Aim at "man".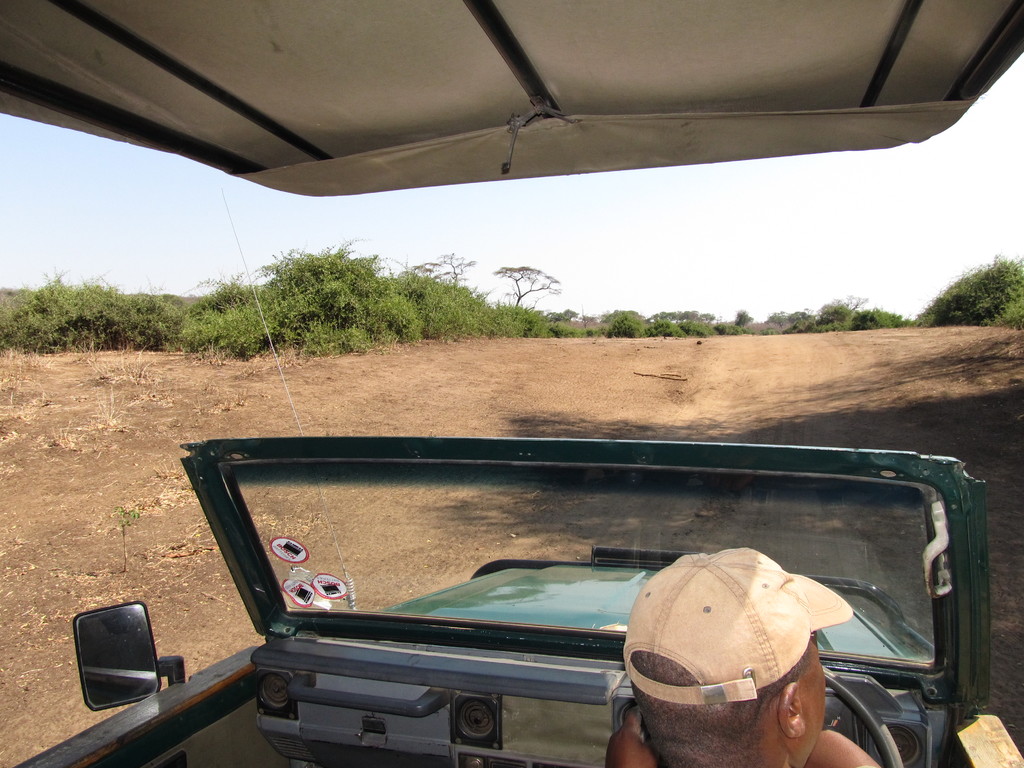
Aimed at {"left": 572, "top": 529, "right": 916, "bottom": 767}.
